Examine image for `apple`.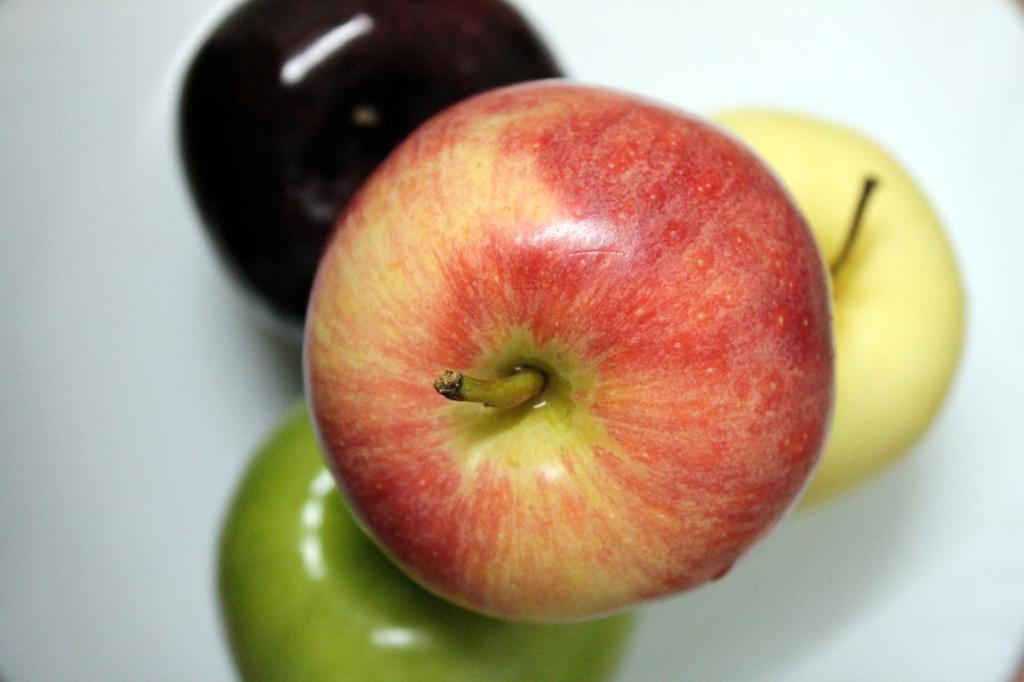
Examination result: crop(220, 396, 641, 681).
